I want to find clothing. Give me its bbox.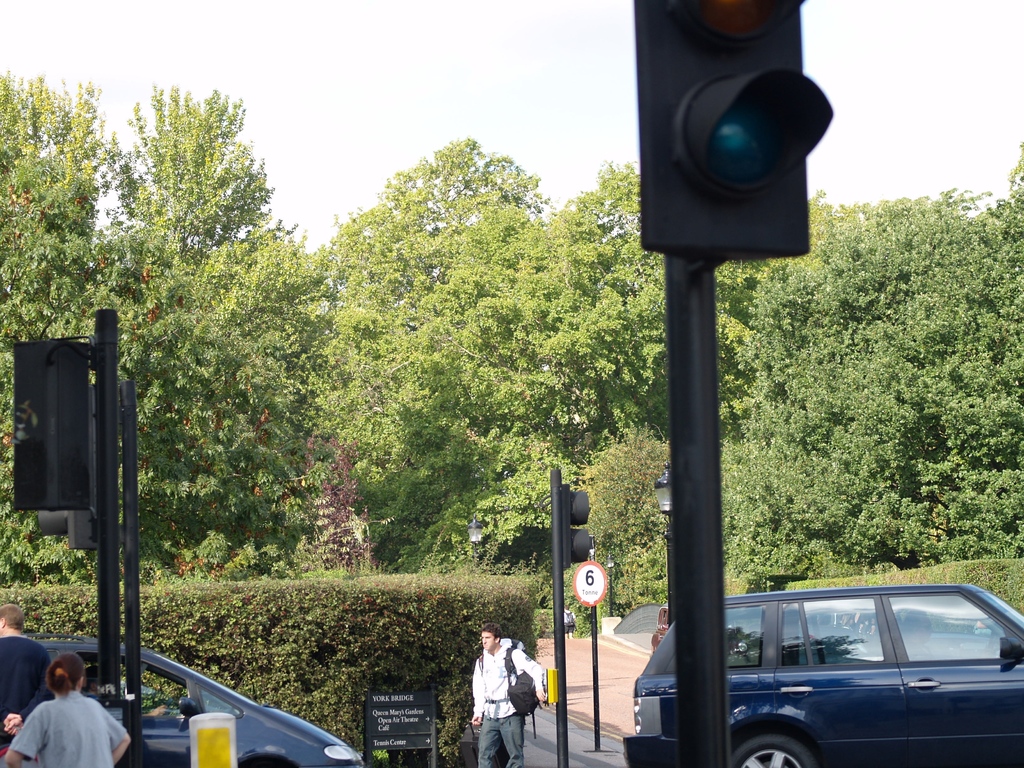
{"x1": 4, "y1": 684, "x2": 129, "y2": 767}.
